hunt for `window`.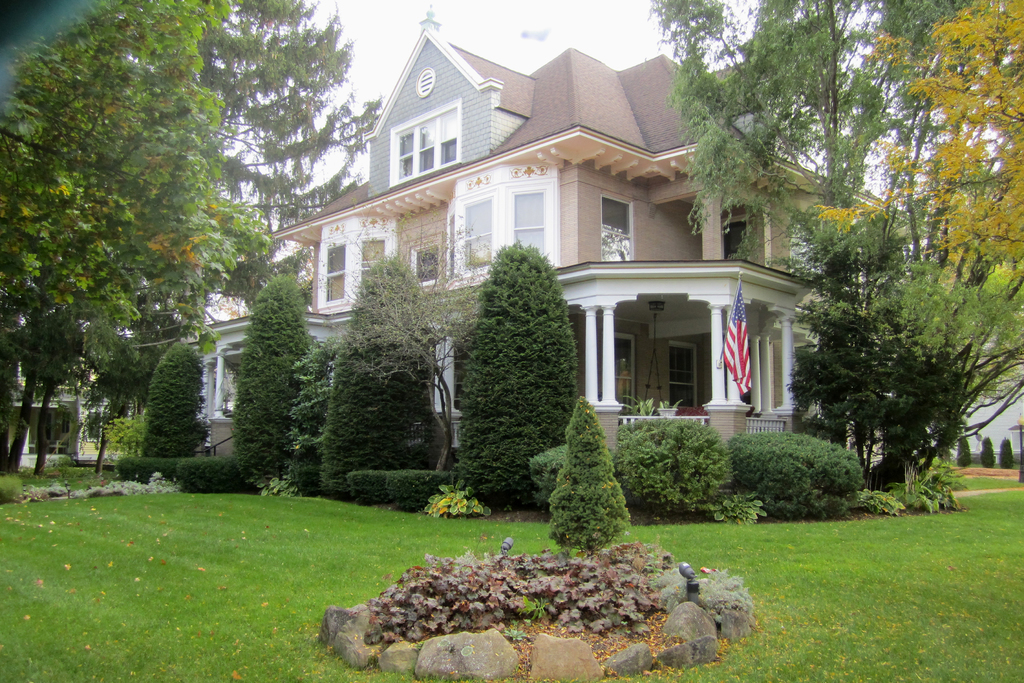
Hunted down at rect(314, 220, 399, 309).
